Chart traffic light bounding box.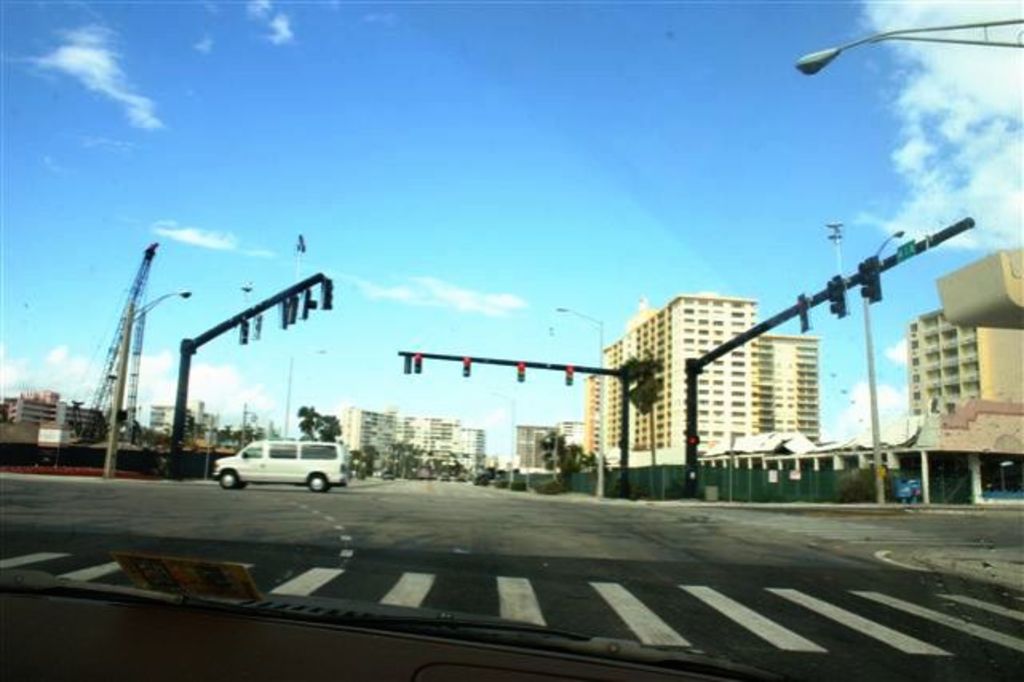
Charted: [291,295,297,324].
